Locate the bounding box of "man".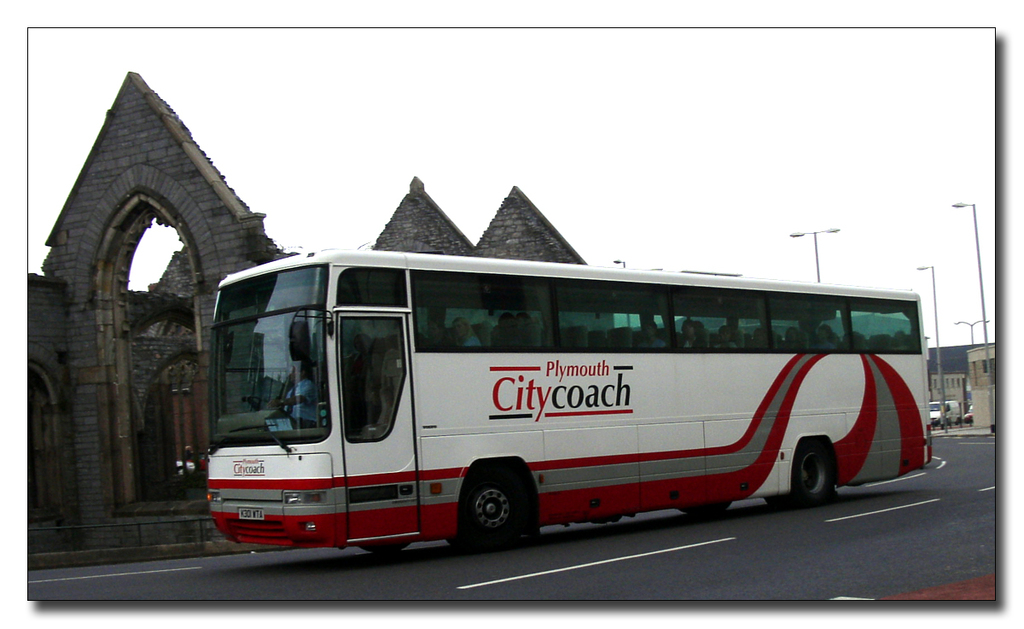
Bounding box: BBox(809, 323, 837, 349).
